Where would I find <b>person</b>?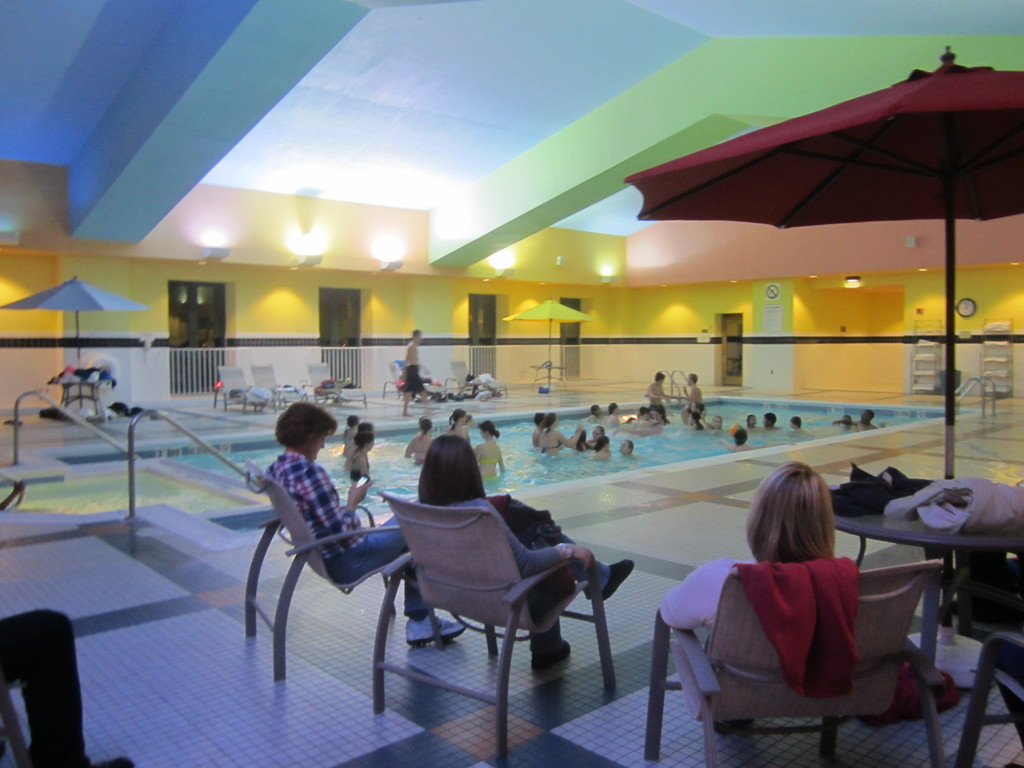
At l=659, t=456, r=842, b=739.
